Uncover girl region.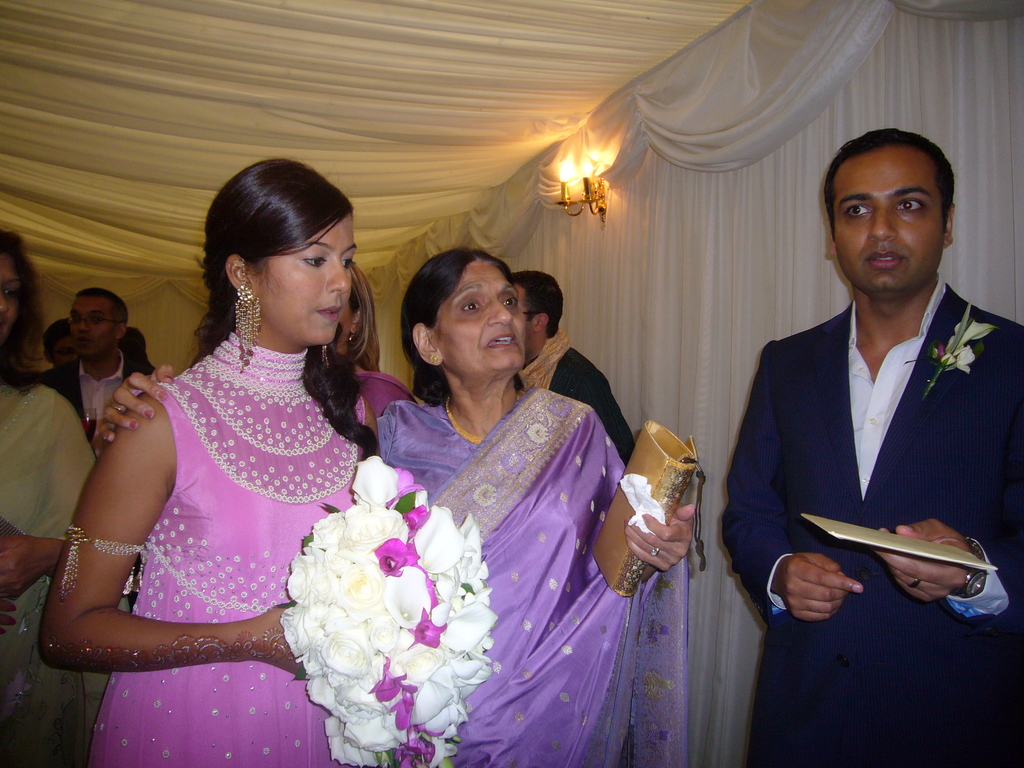
Uncovered: <box>40,158,508,767</box>.
